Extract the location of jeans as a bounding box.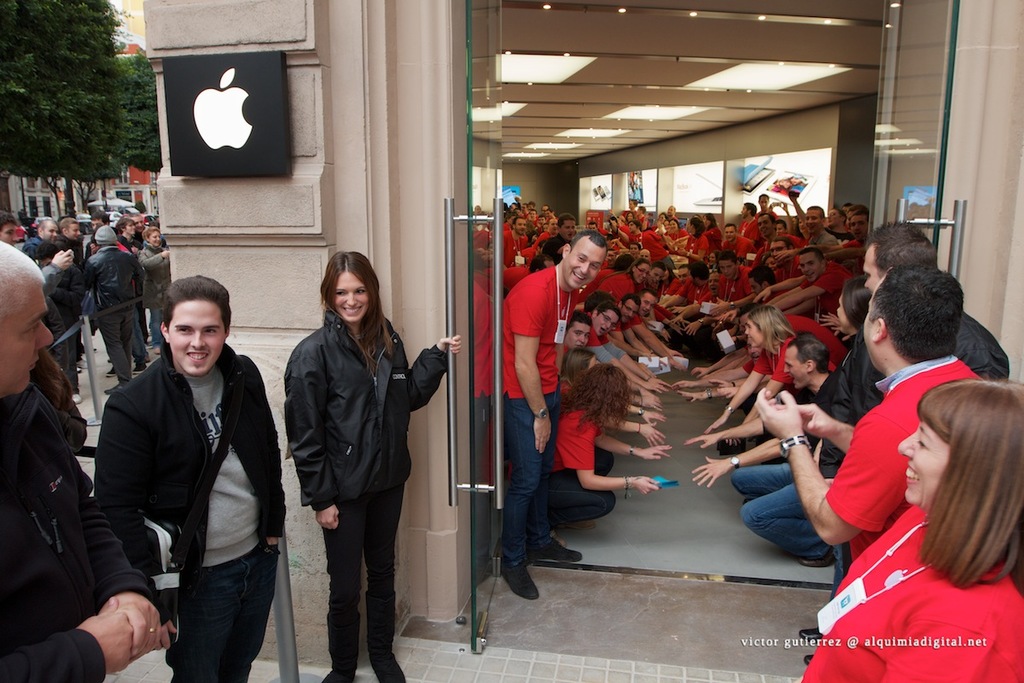
x1=68, y1=325, x2=79, y2=393.
